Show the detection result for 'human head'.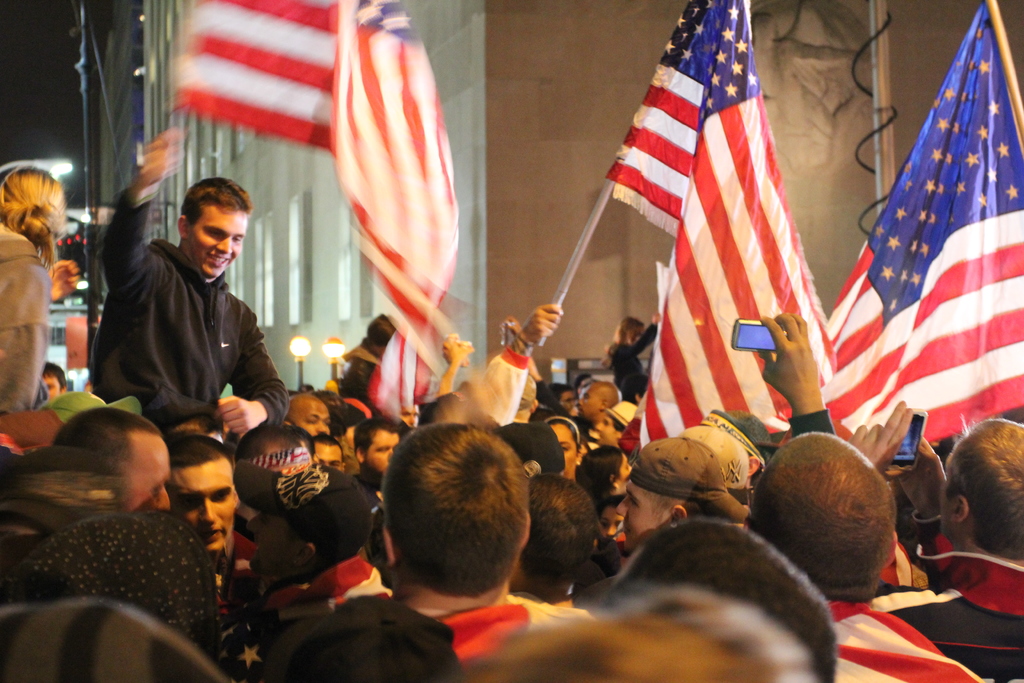
rect(268, 596, 461, 682).
